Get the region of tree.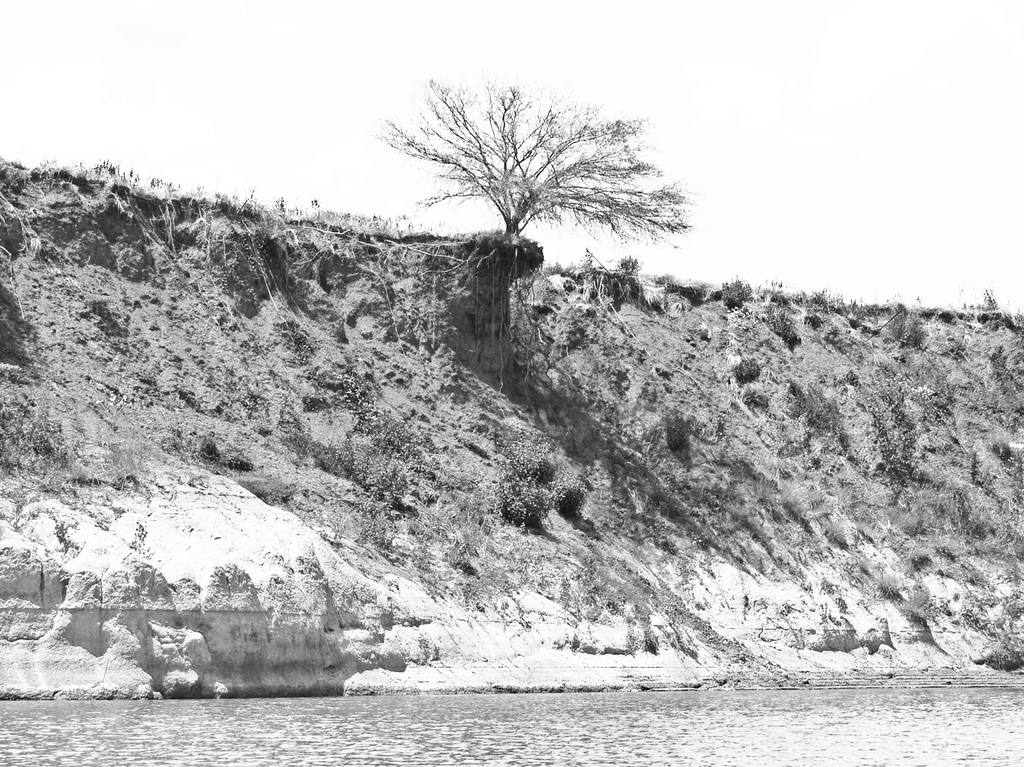
crop(370, 71, 685, 271).
